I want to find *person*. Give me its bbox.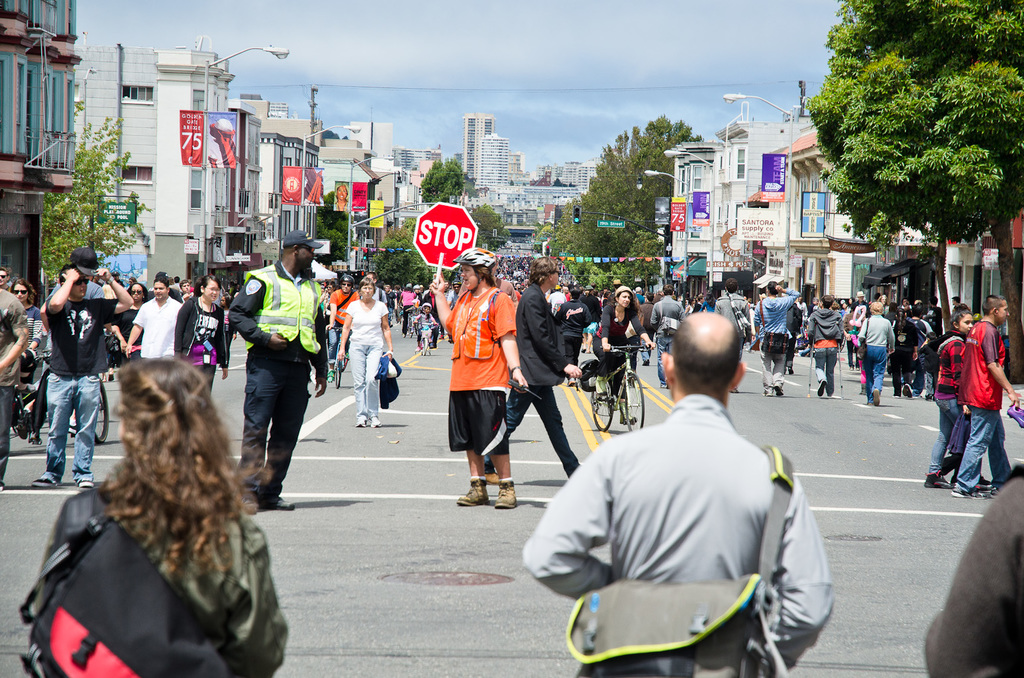
(325, 272, 355, 364).
